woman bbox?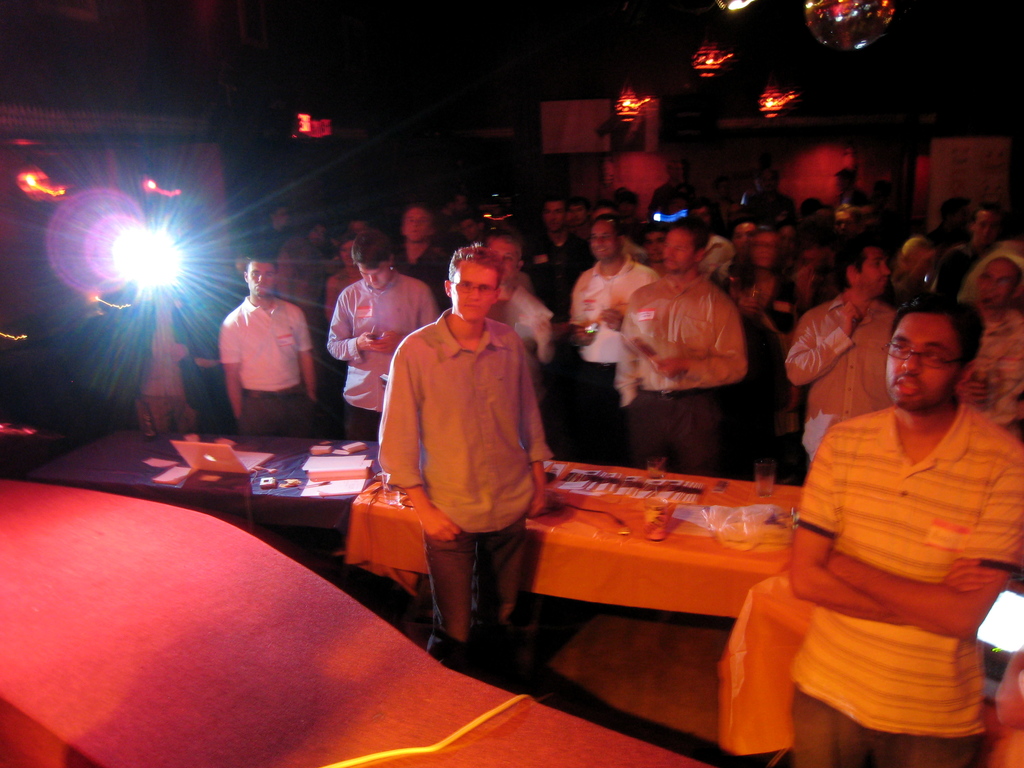
region(324, 233, 364, 330)
